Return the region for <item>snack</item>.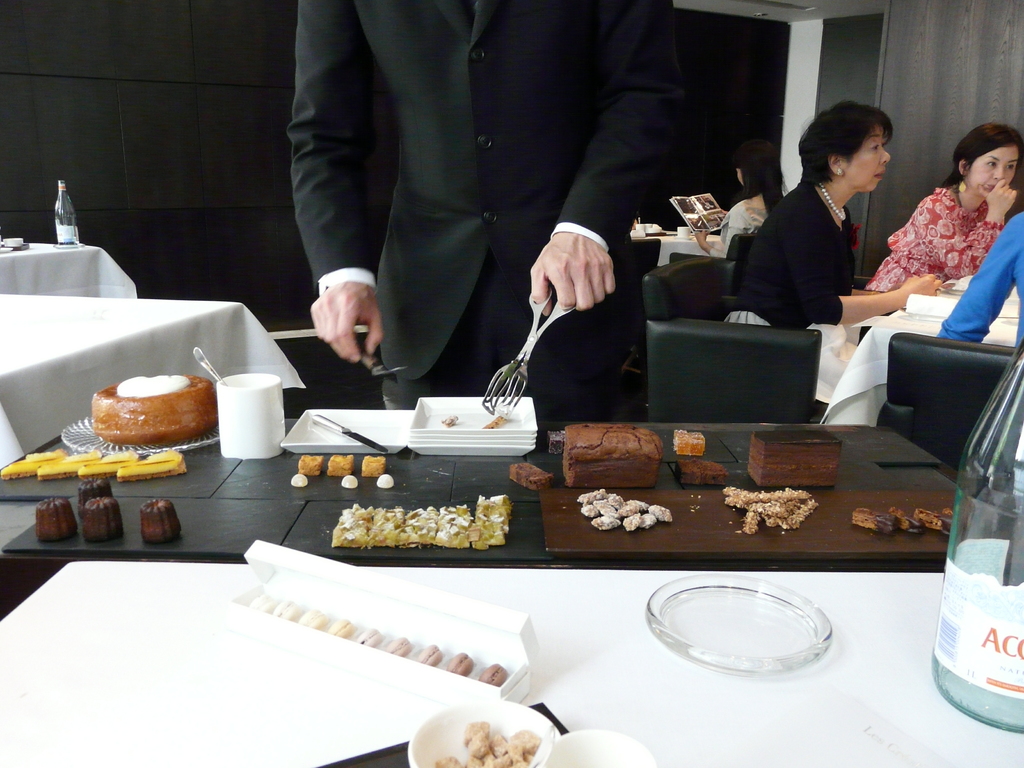
676:460:726:482.
